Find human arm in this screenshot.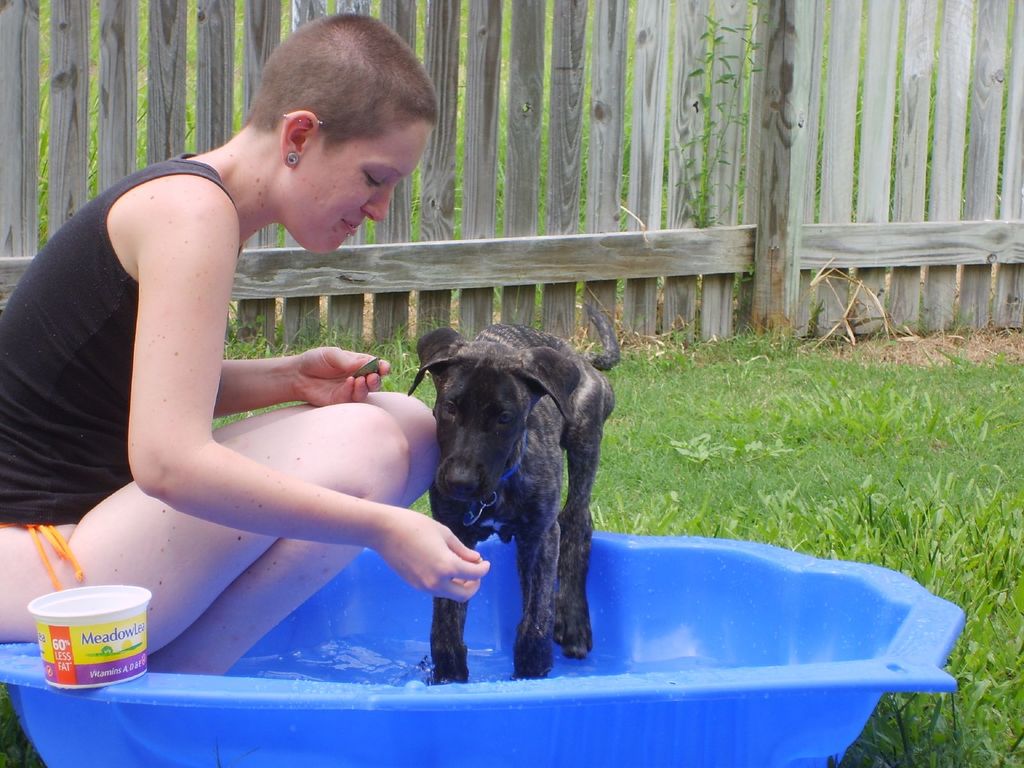
The bounding box for human arm is box=[116, 211, 492, 611].
